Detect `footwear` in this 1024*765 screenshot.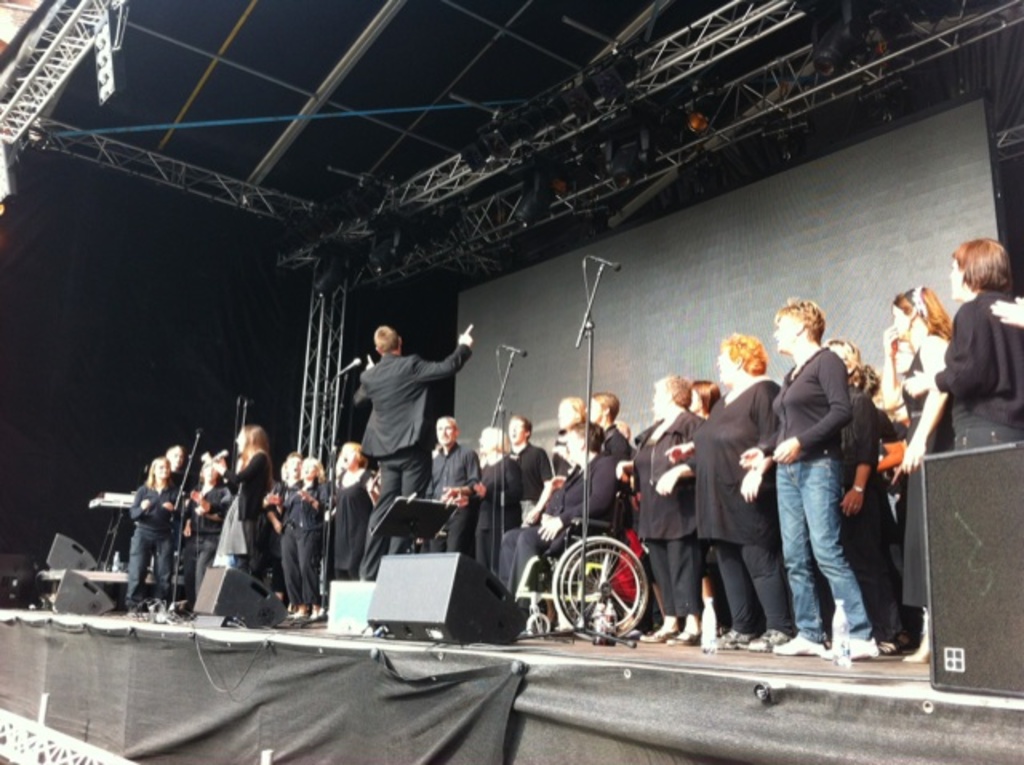
Detection: 758:623:786:651.
